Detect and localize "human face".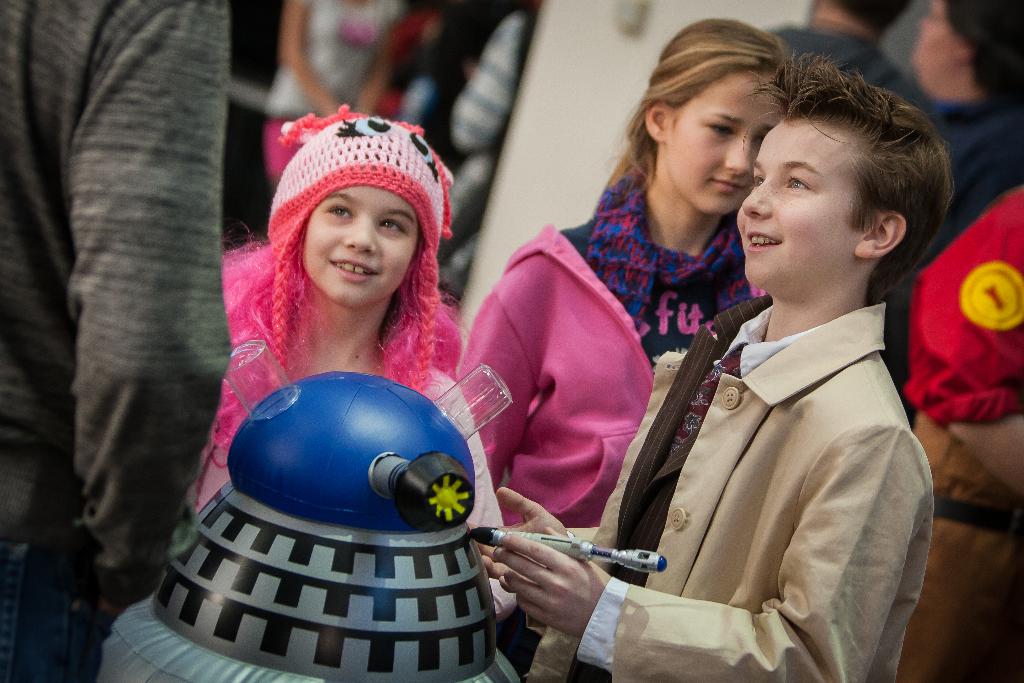
Localized at (x1=300, y1=186, x2=420, y2=309).
